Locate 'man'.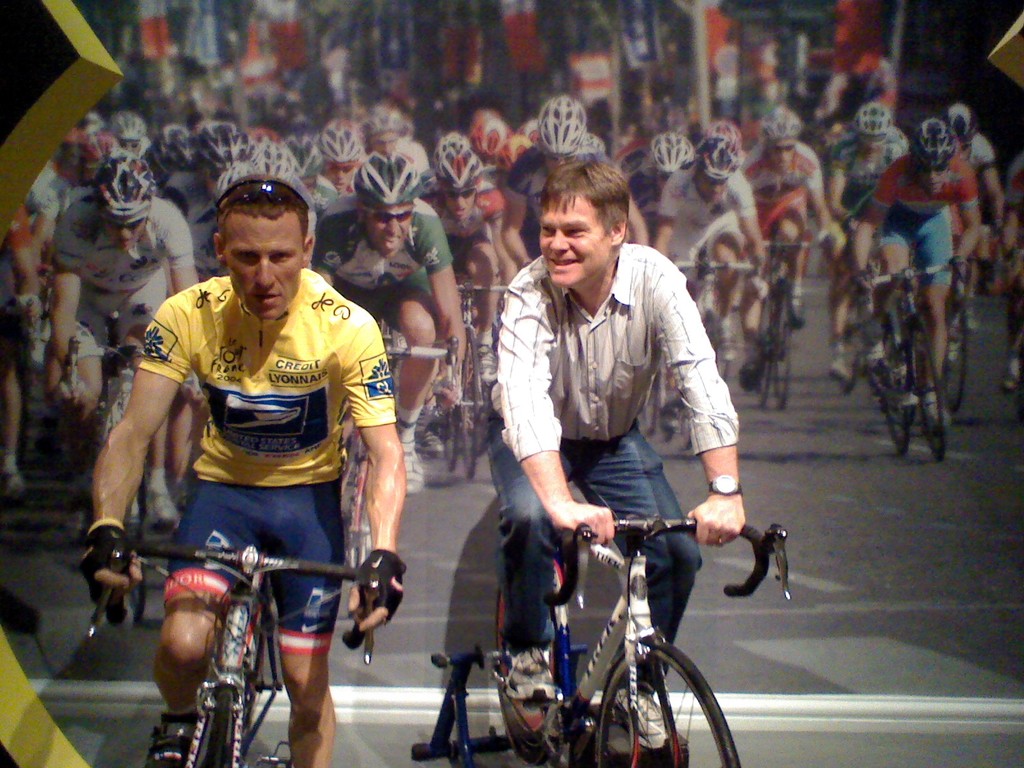
Bounding box: 936:98:1014:373.
